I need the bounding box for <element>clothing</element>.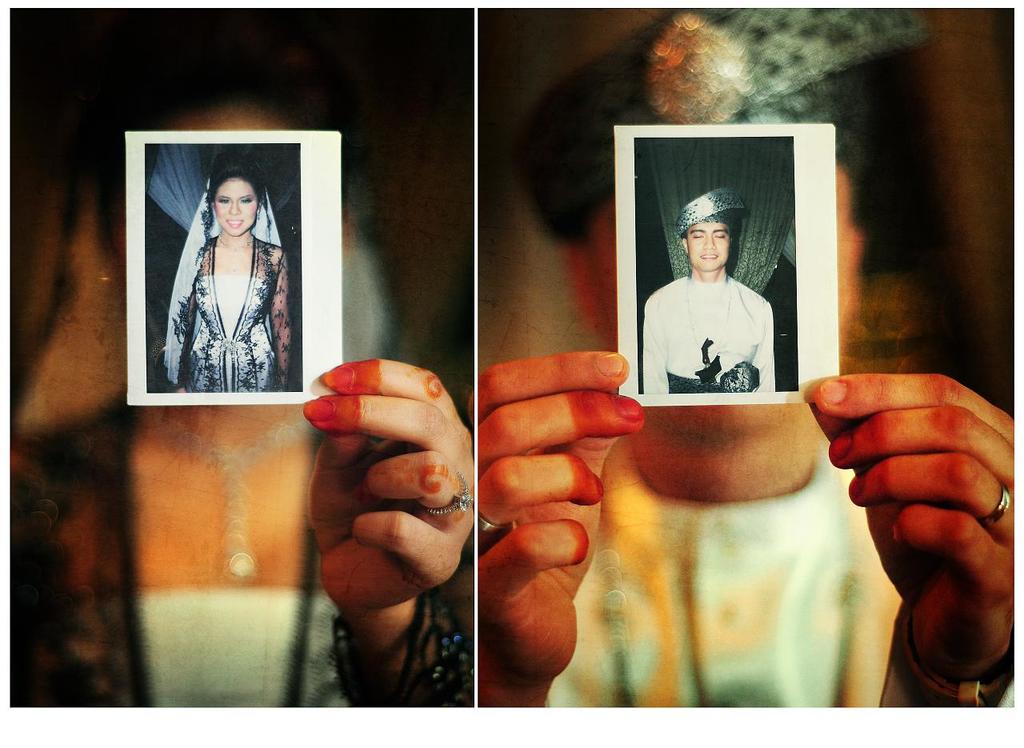
Here it is: box=[0, 166, 488, 718].
